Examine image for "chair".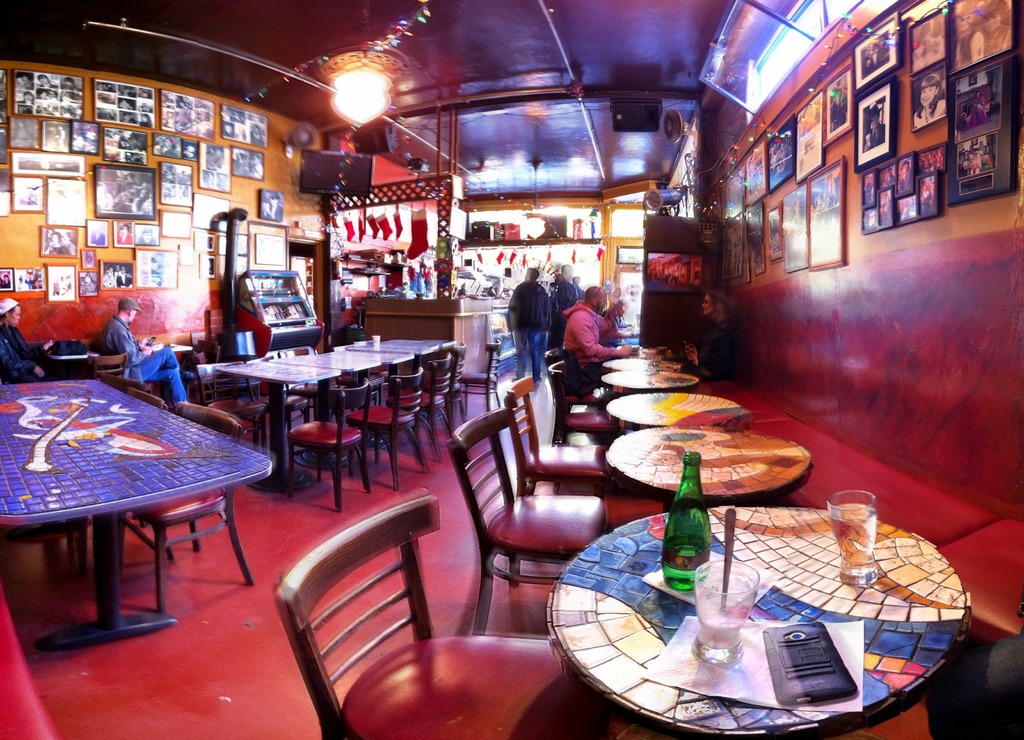
Examination result: [193, 354, 273, 466].
